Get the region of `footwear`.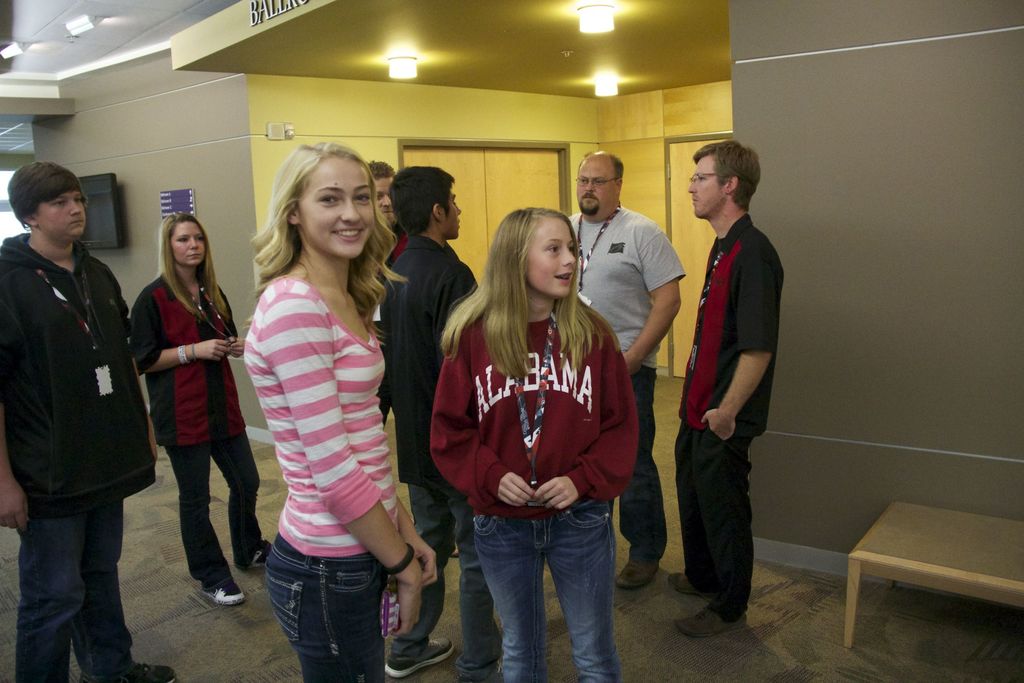
bbox=(88, 667, 173, 682).
